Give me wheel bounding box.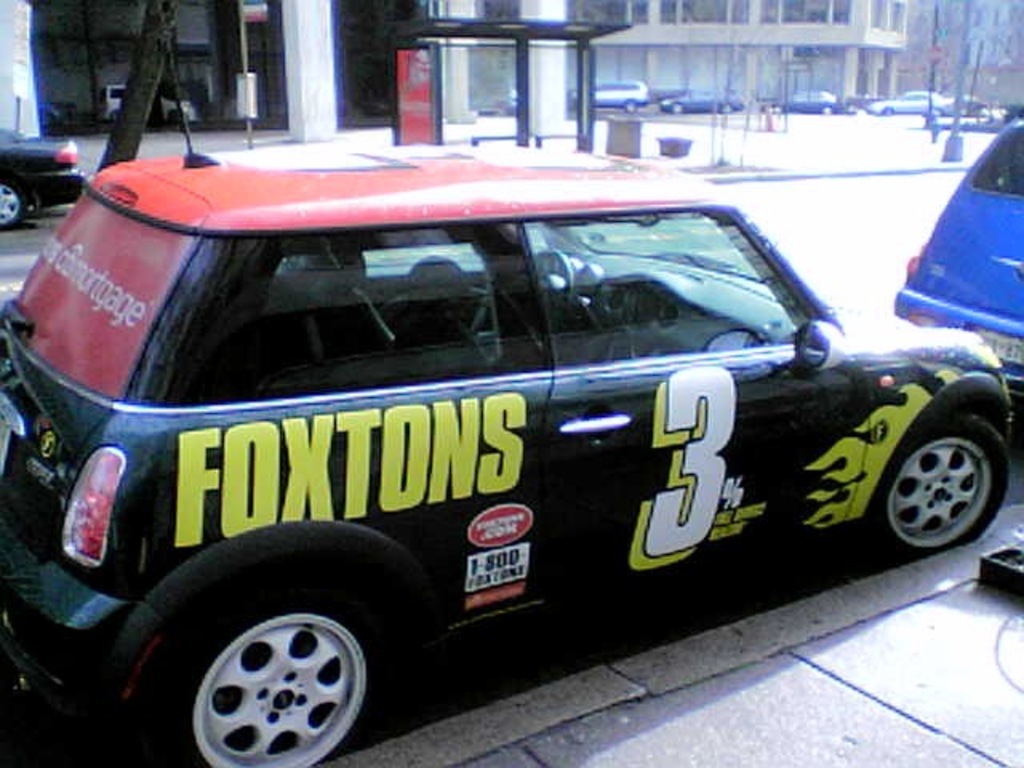
Rect(149, 582, 389, 766).
